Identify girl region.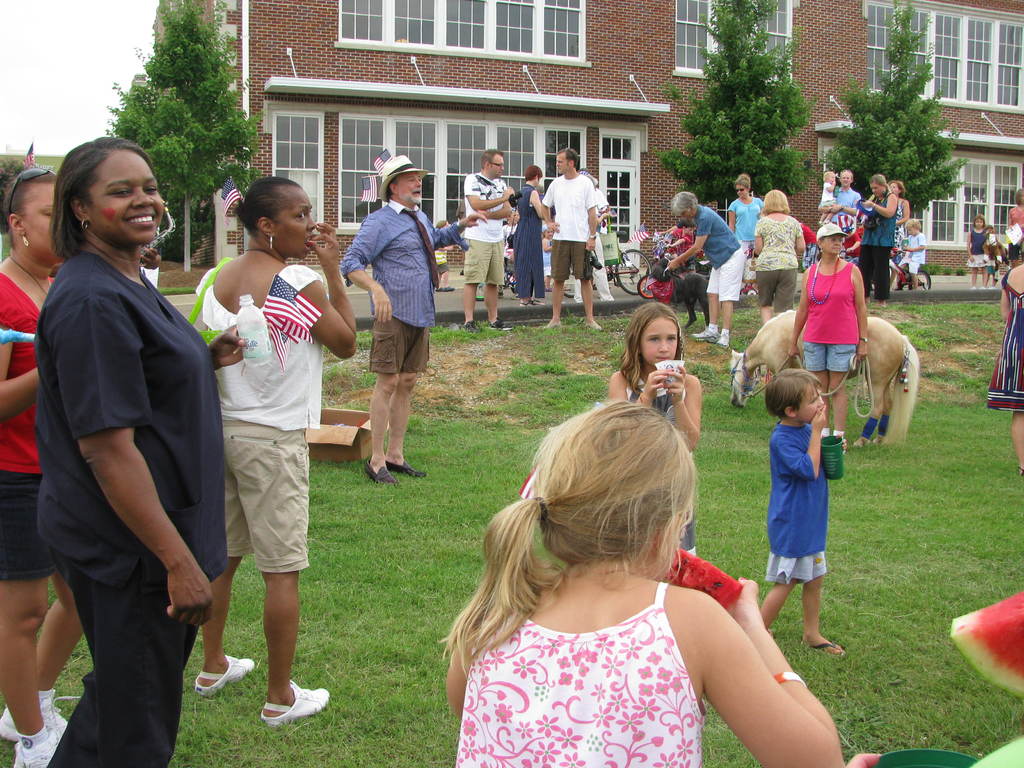
Region: {"left": 756, "top": 371, "right": 845, "bottom": 648}.
